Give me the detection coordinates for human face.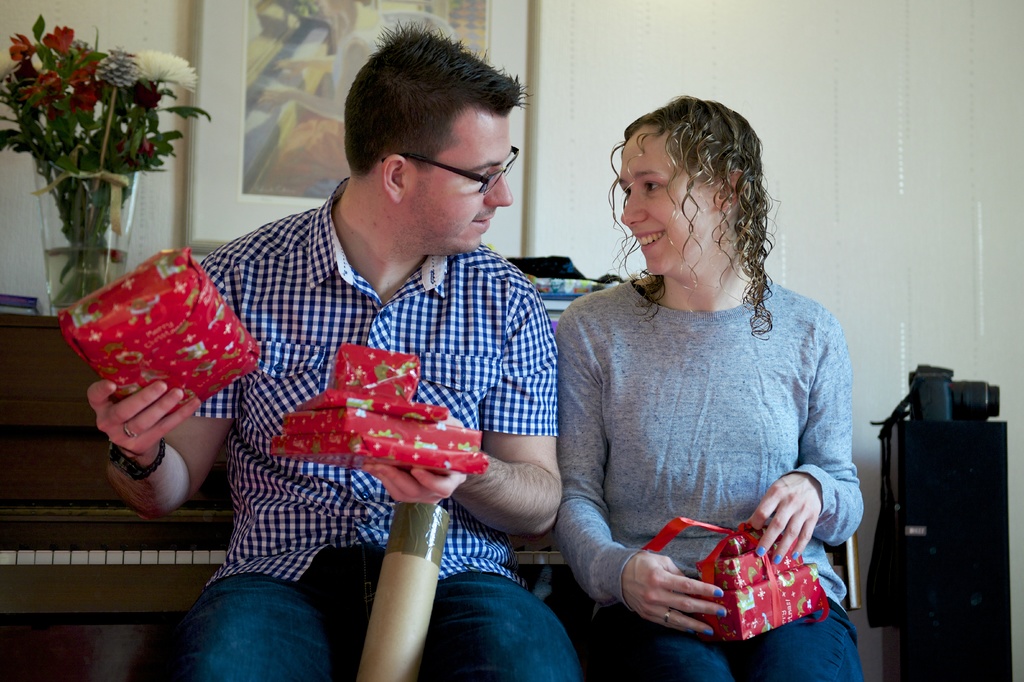
box(619, 127, 711, 274).
